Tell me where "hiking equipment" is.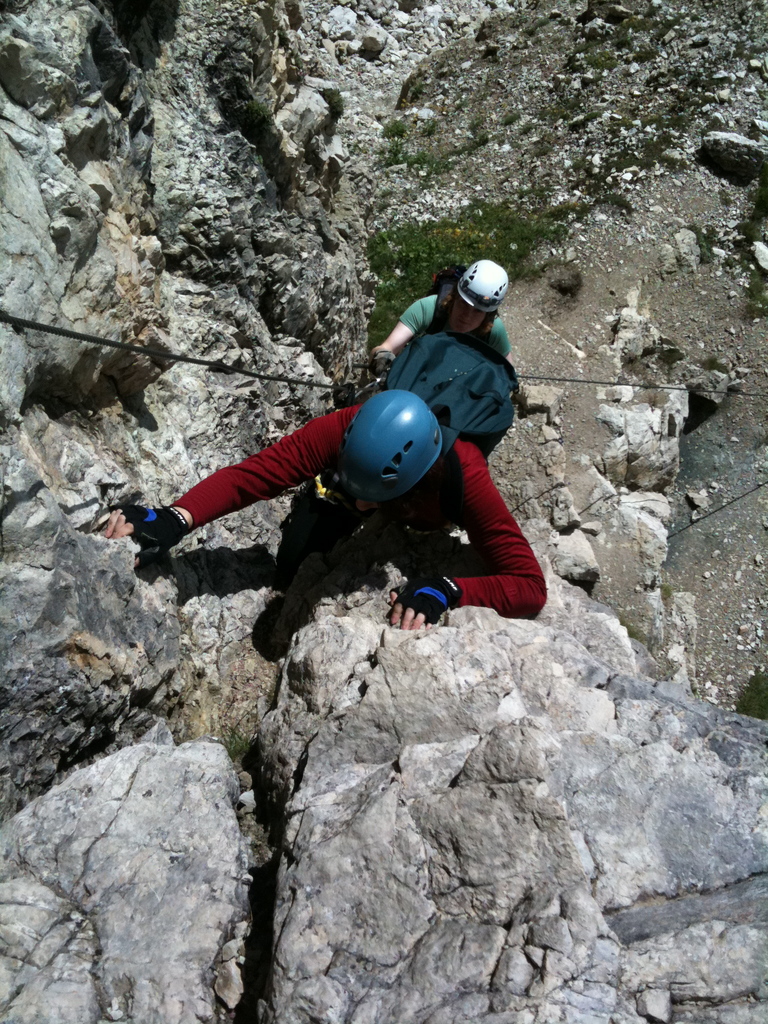
"hiking equipment" is at (335,385,439,500).
